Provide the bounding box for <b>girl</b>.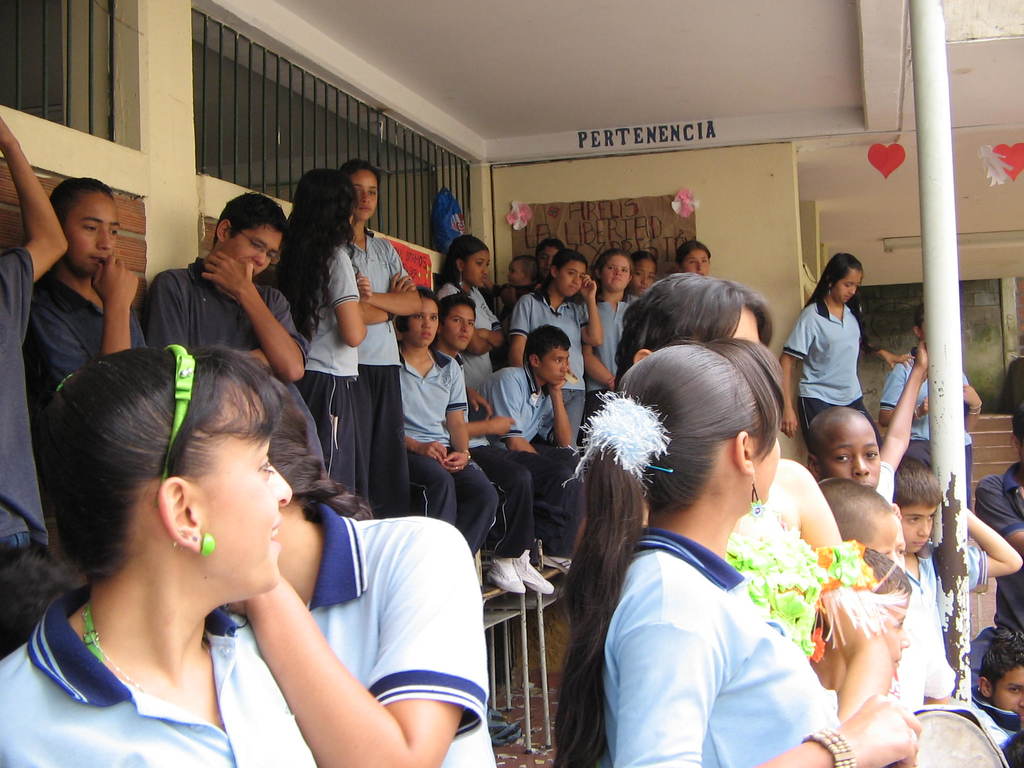
select_region(623, 248, 657, 294).
